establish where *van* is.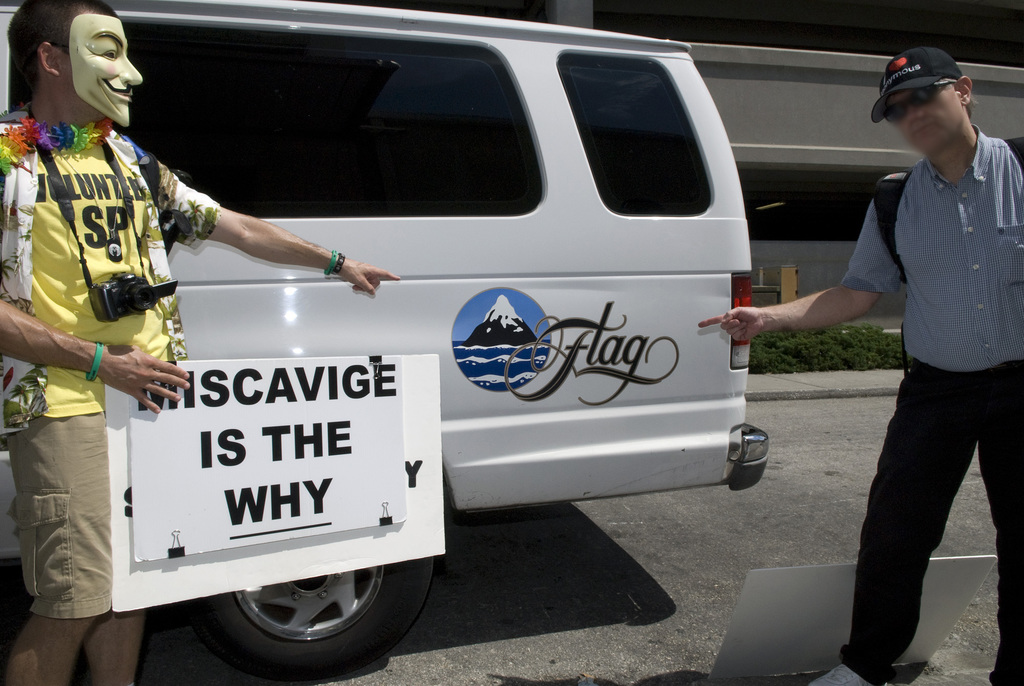
Established at left=0, top=0, right=771, bottom=682.
